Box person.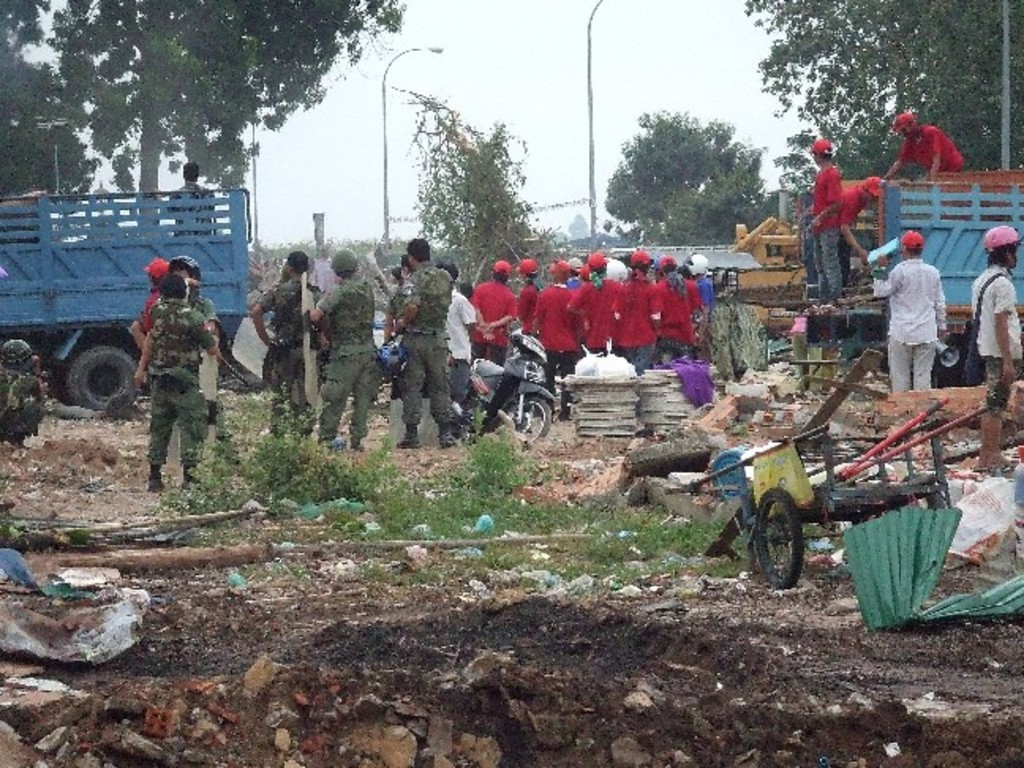
[970,240,1022,472].
